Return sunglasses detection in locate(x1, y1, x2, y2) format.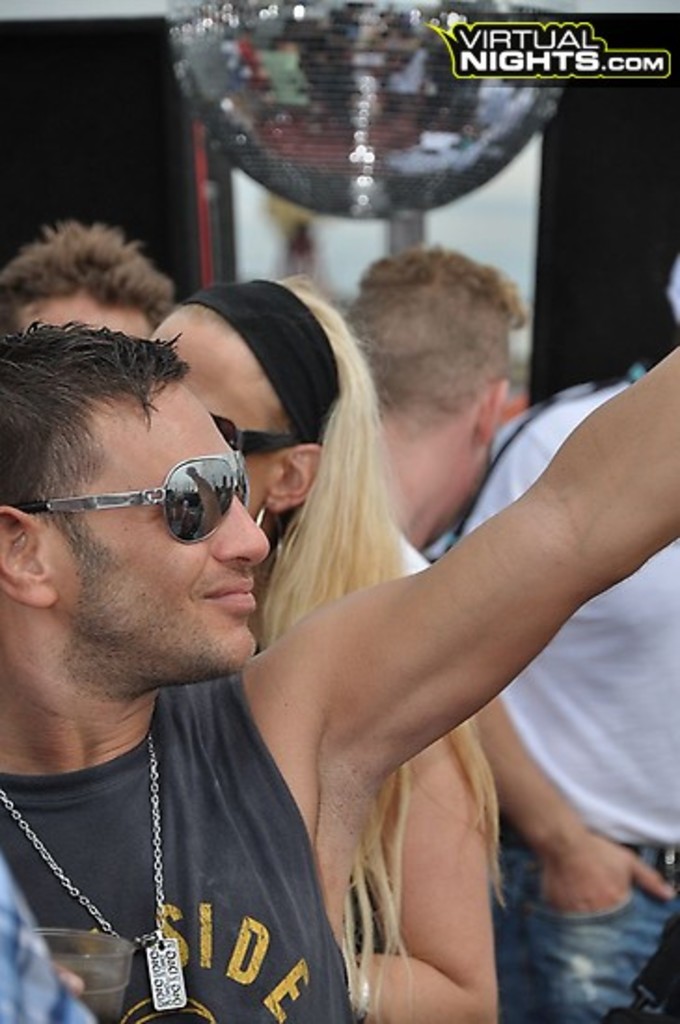
locate(211, 411, 296, 454).
